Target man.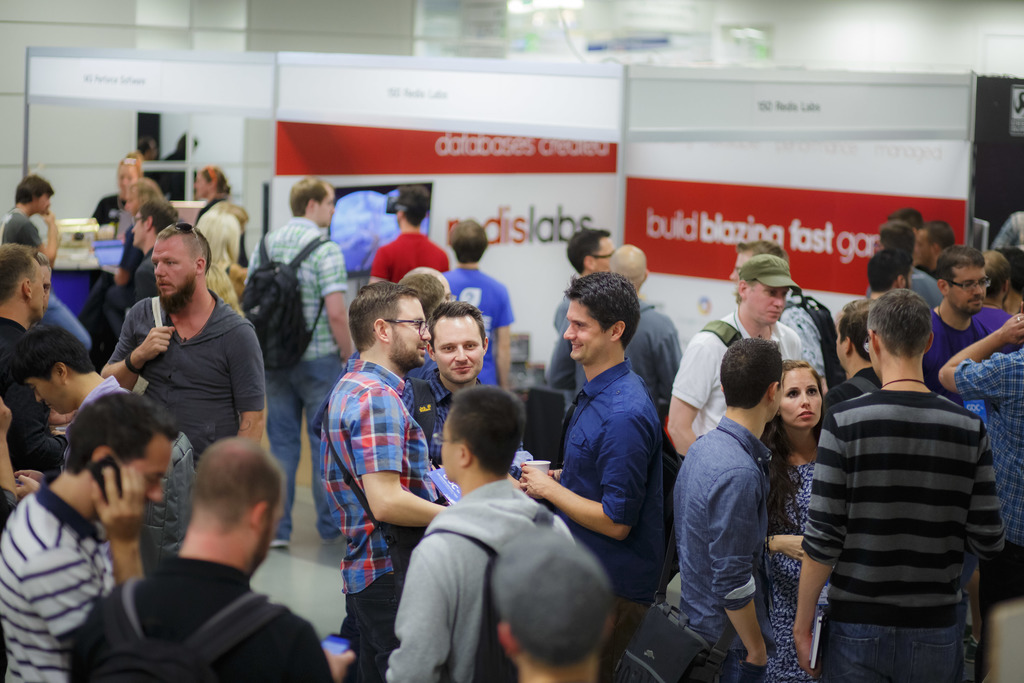
Target region: select_region(12, 323, 188, 575).
